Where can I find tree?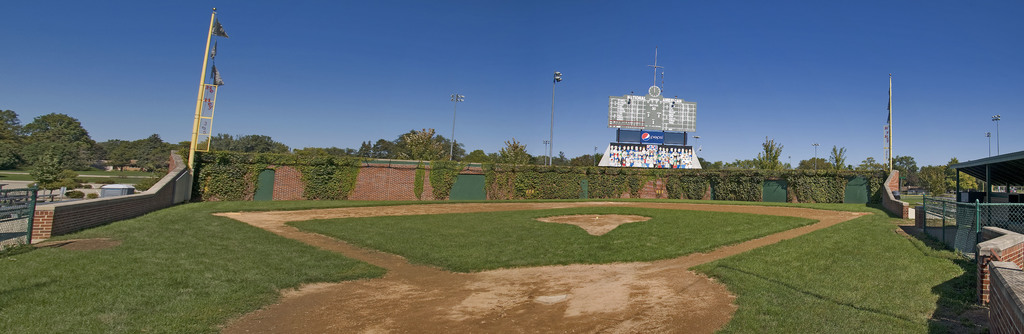
You can find it at 14, 97, 95, 180.
